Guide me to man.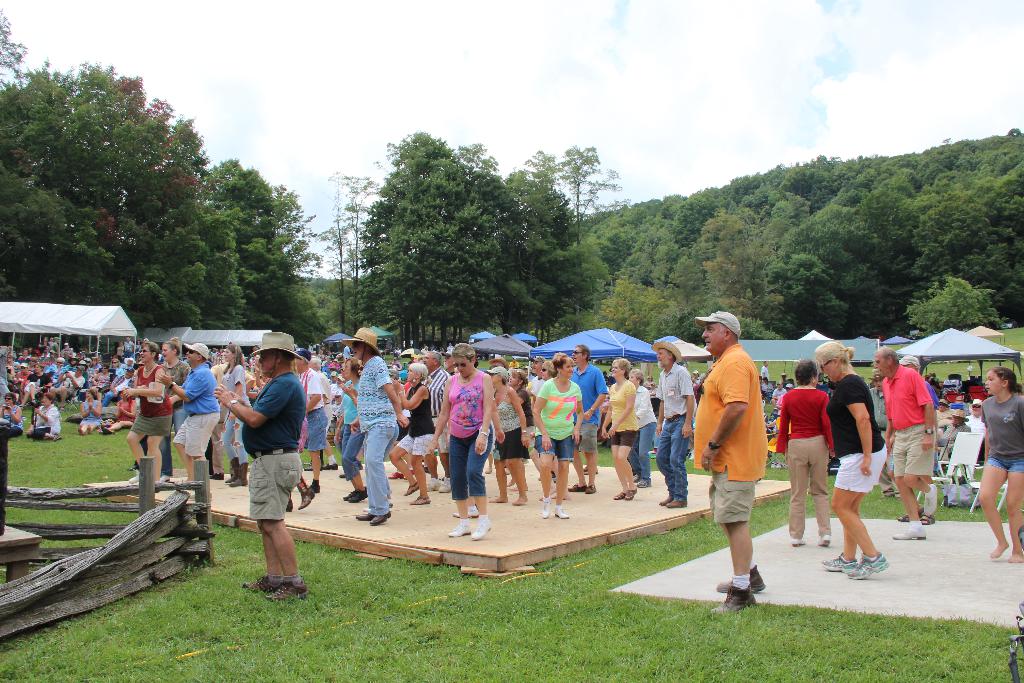
Guidance: (x1=216, y1=327, x2=325, y2=604).
